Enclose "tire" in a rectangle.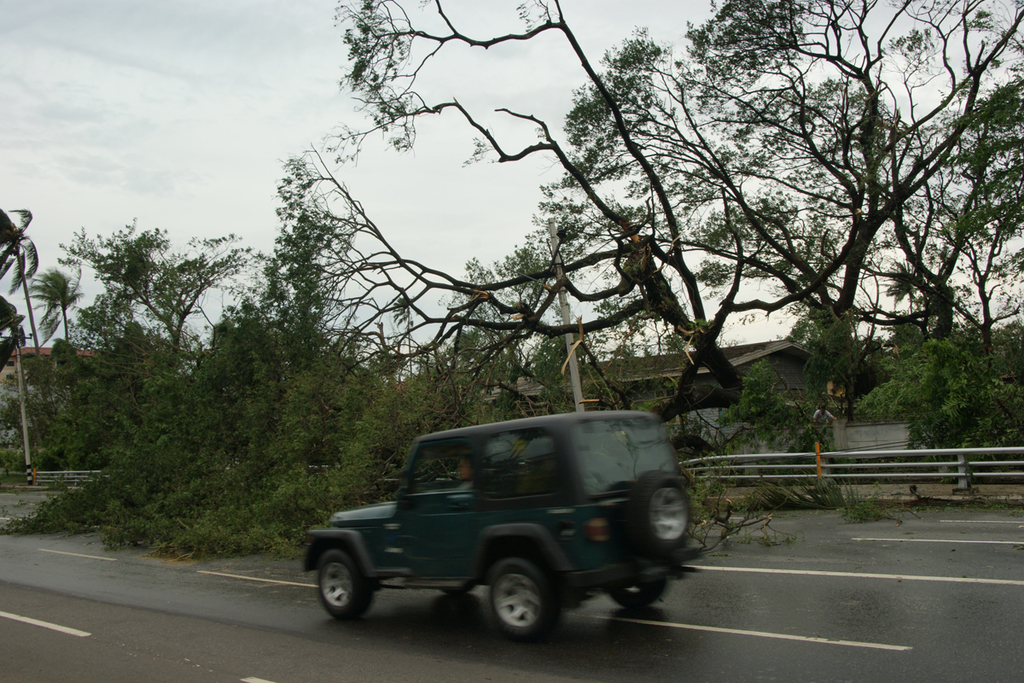
region(318, 547, 369, 616).
